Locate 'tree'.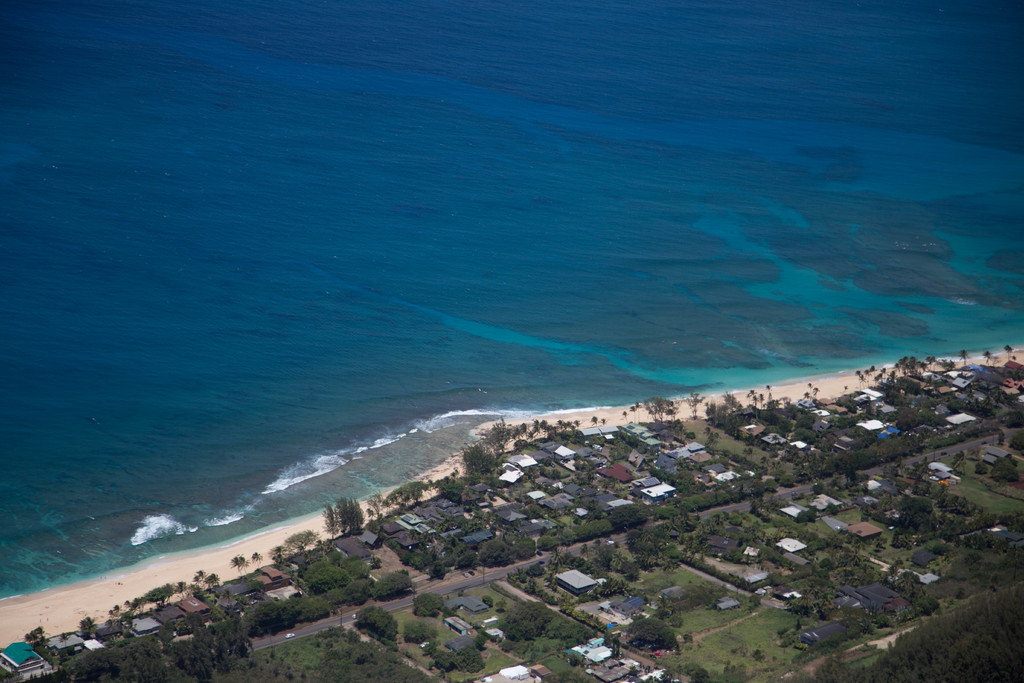
Bounding box: select_region(957, 347, 972, 366).
